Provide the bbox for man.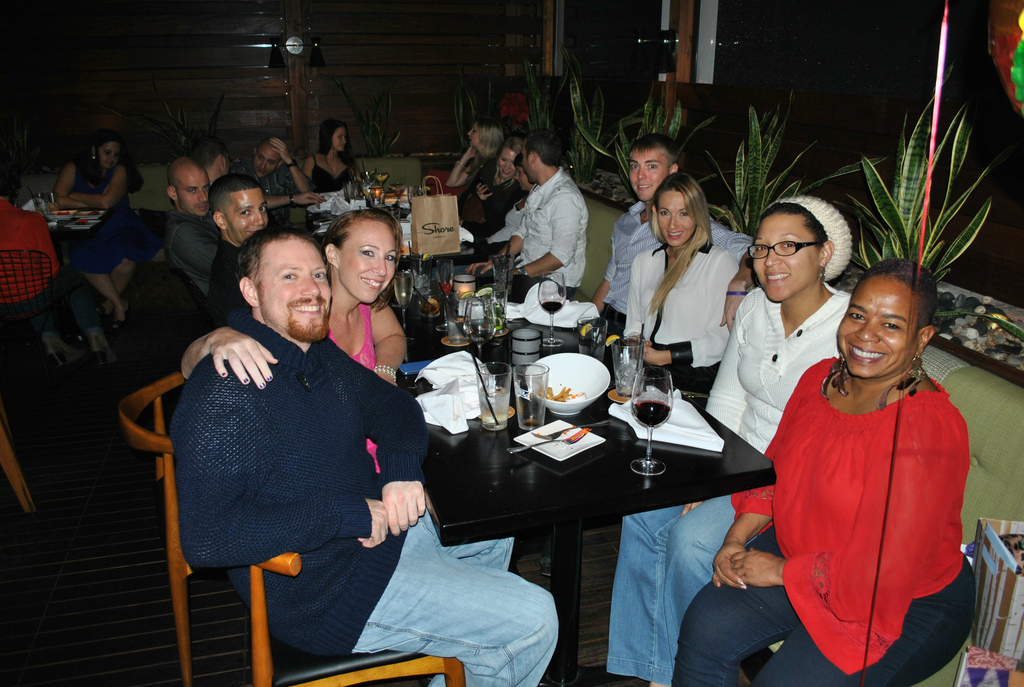
x1=156 y1=155 x2=223 y2=295.
